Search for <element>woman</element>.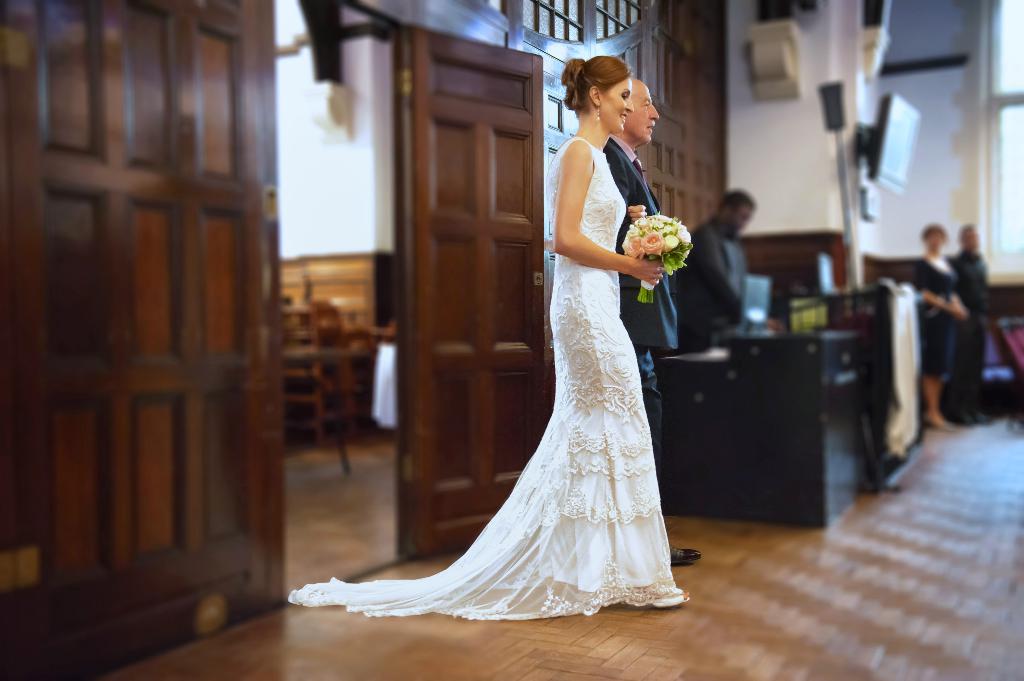
Found at region(908, 220, 970, 429).
